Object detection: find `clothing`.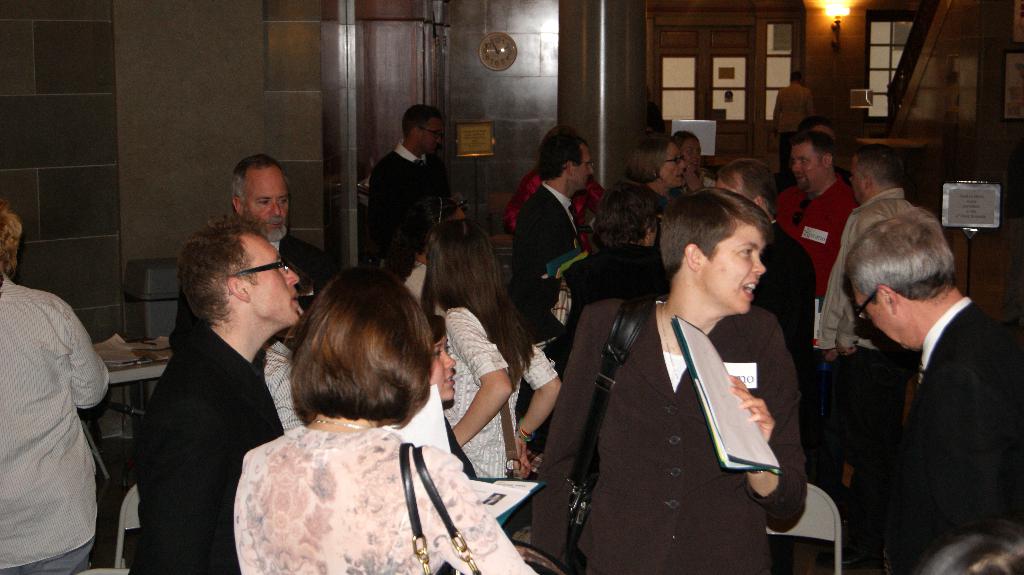
881, 292, 1023, 574.
